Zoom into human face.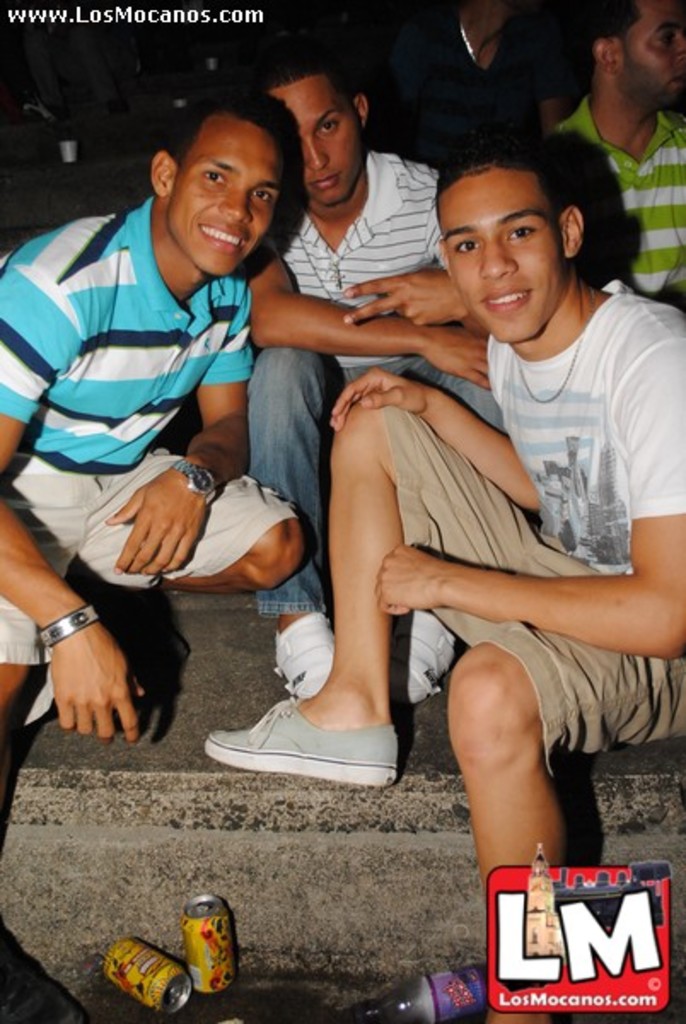
Zoom target: {"x1": 621, "y1": 0, "x2": 684, "y2": 97}.
